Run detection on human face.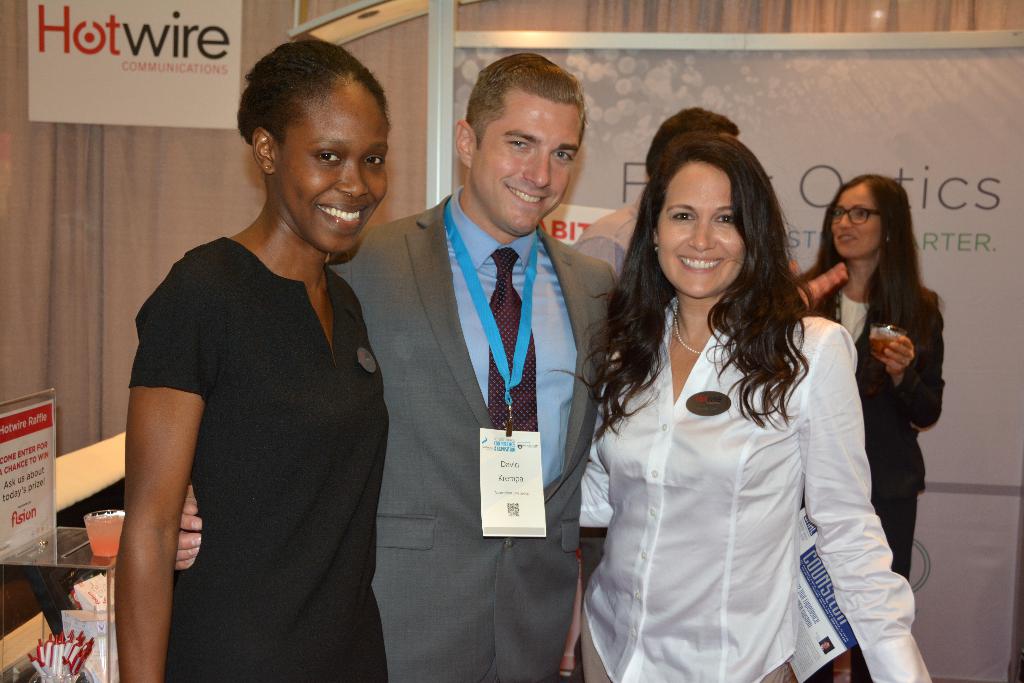
Result: (468, 99, 577, 243).
